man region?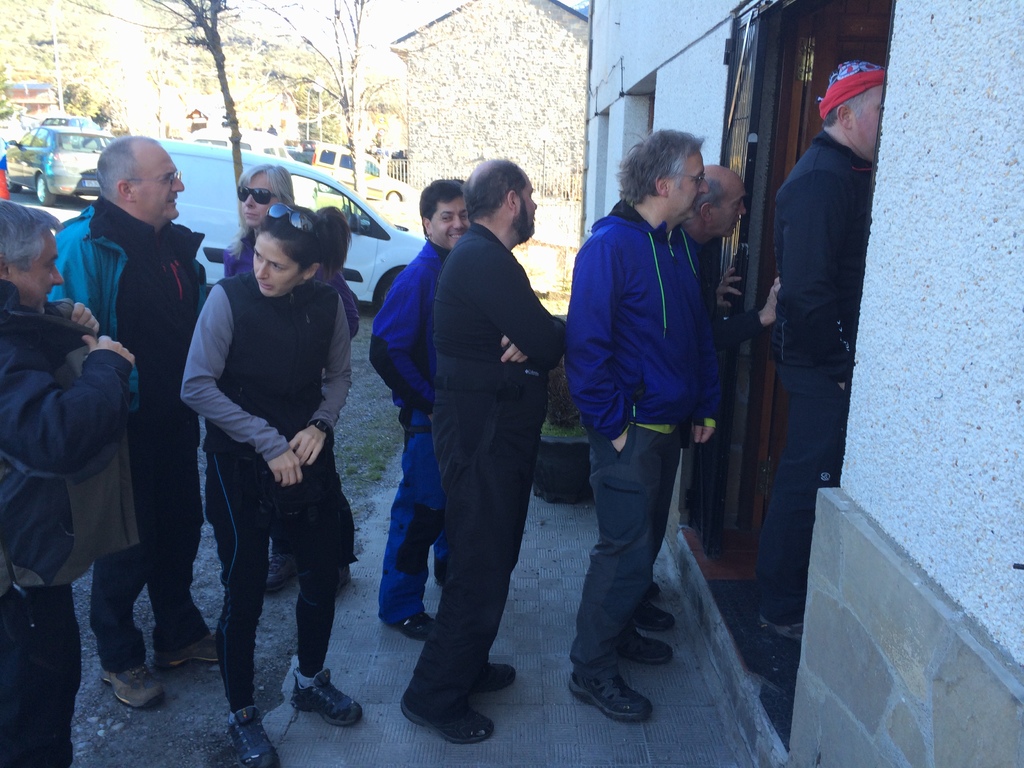
<bbox>402, 162, 563, 746</bbox>
